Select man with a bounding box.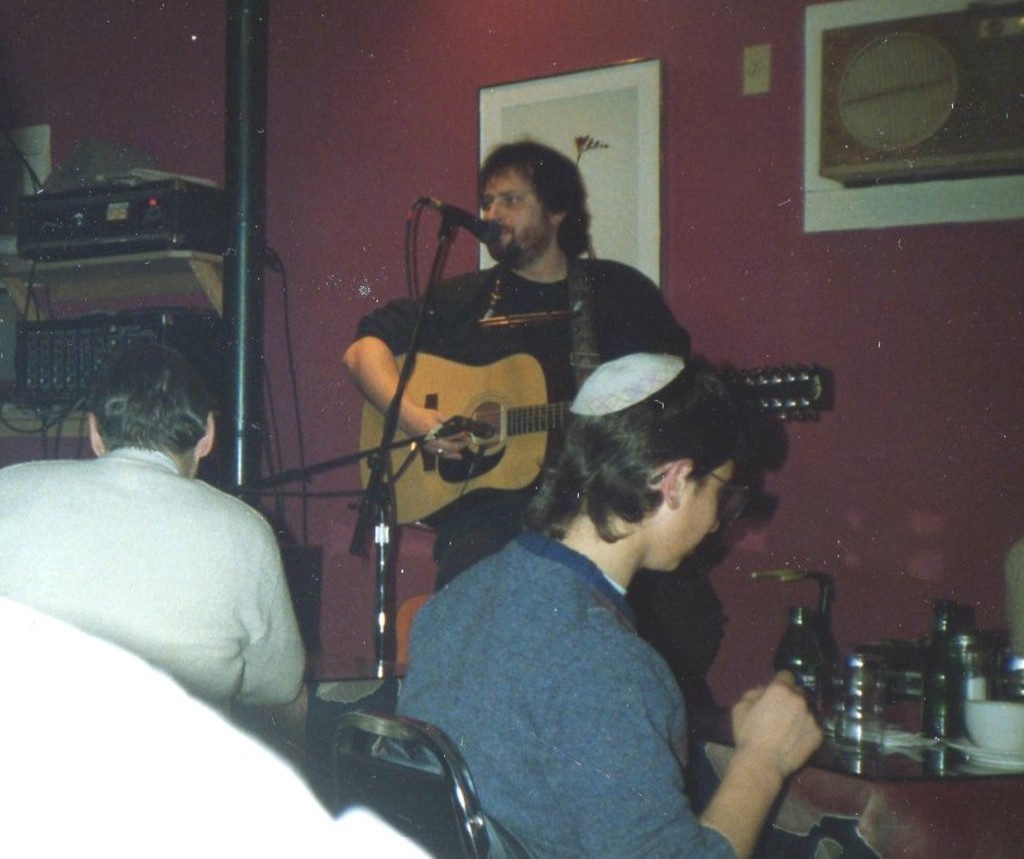
372 350 824 858.
